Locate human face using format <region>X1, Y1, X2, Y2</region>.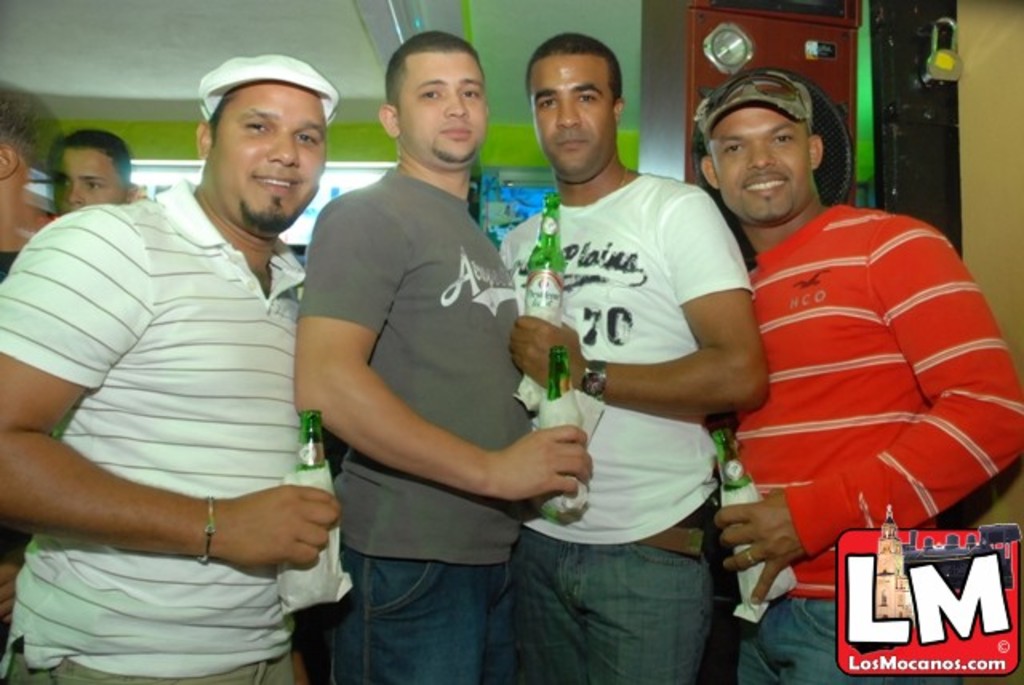
<region>534, 54, 622, 176</region>.
